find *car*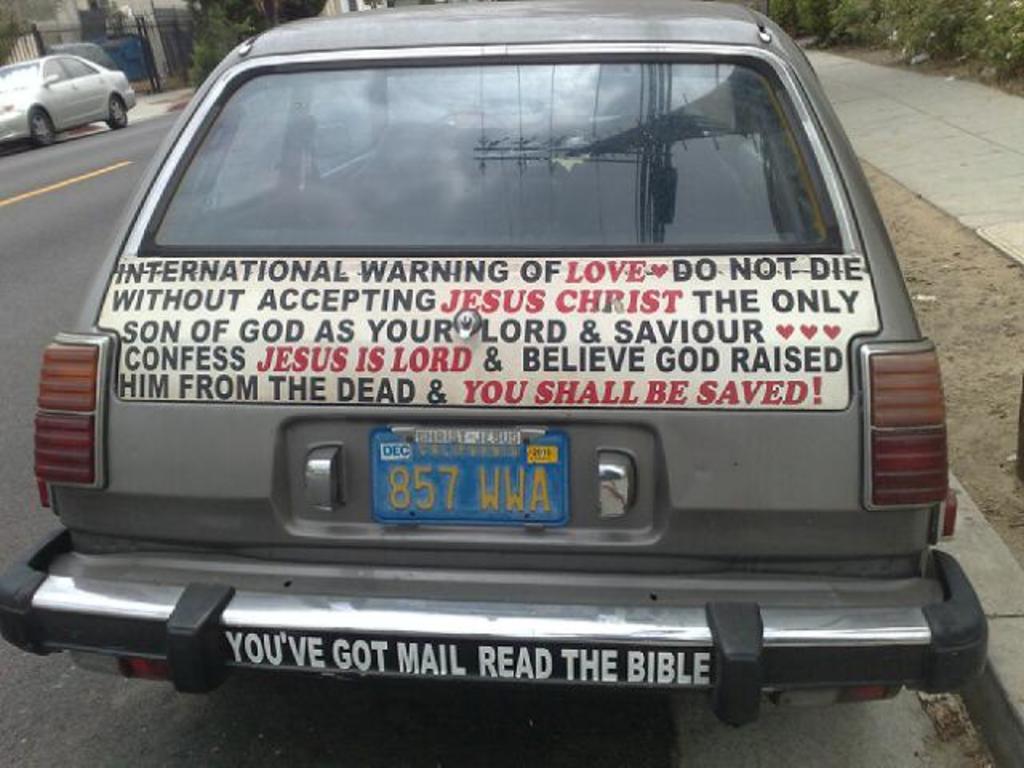
0, 50, 136, 154
